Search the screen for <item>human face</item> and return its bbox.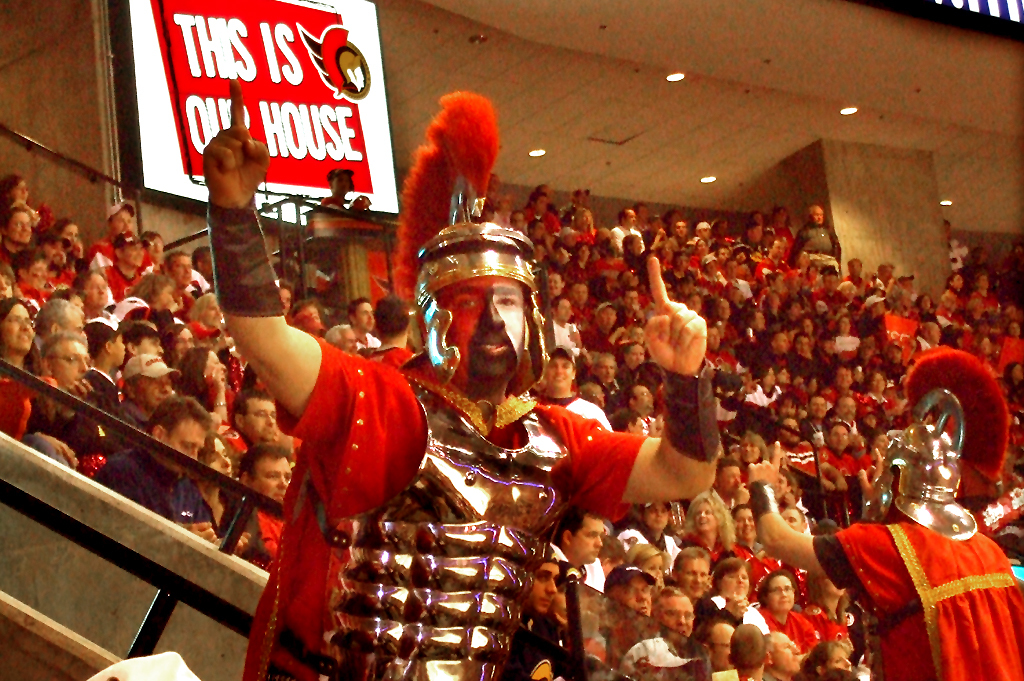
Found: box=[358, 304, 376, 335].
